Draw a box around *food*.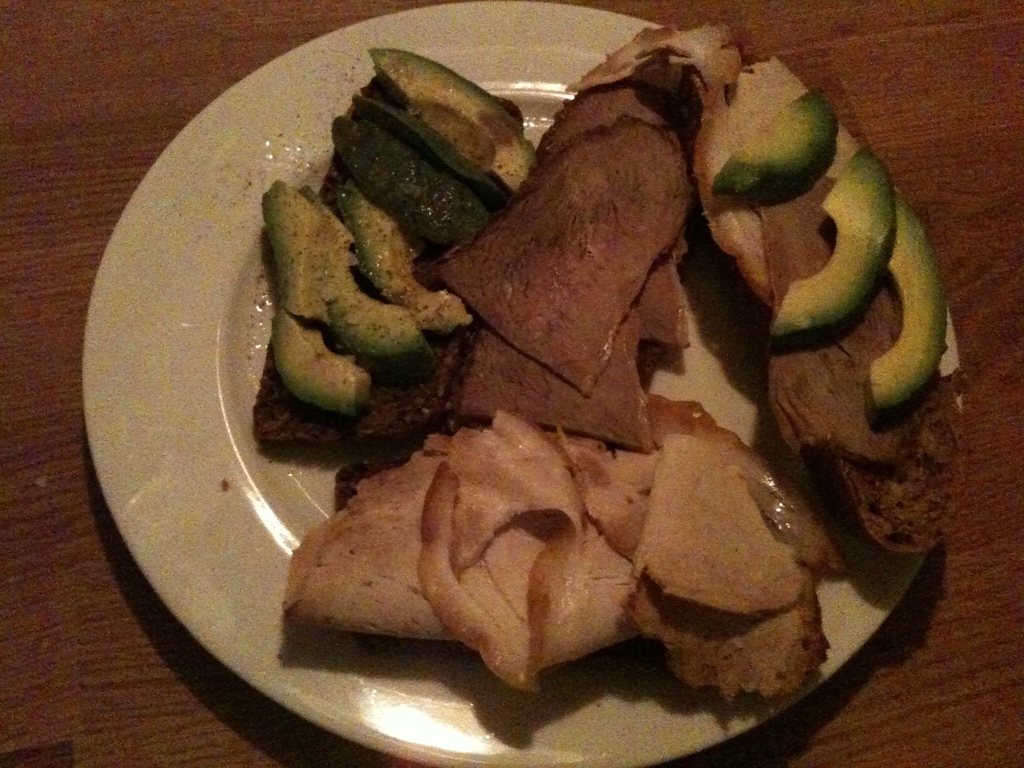
BBox(234, 33, 928, 713).
